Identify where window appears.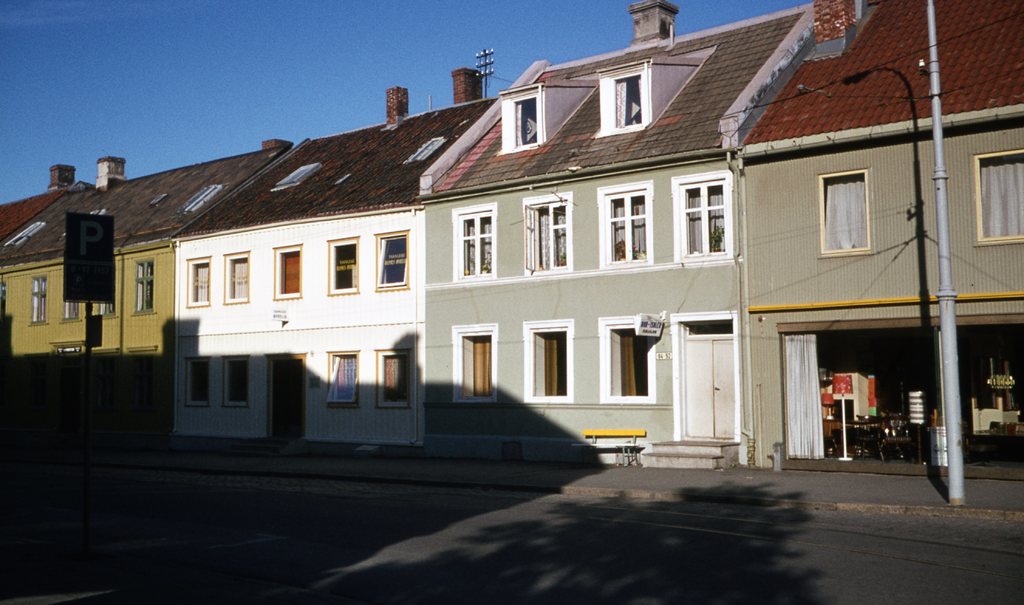
Appears at (left=372, top=350, right=415, bottom=407).
